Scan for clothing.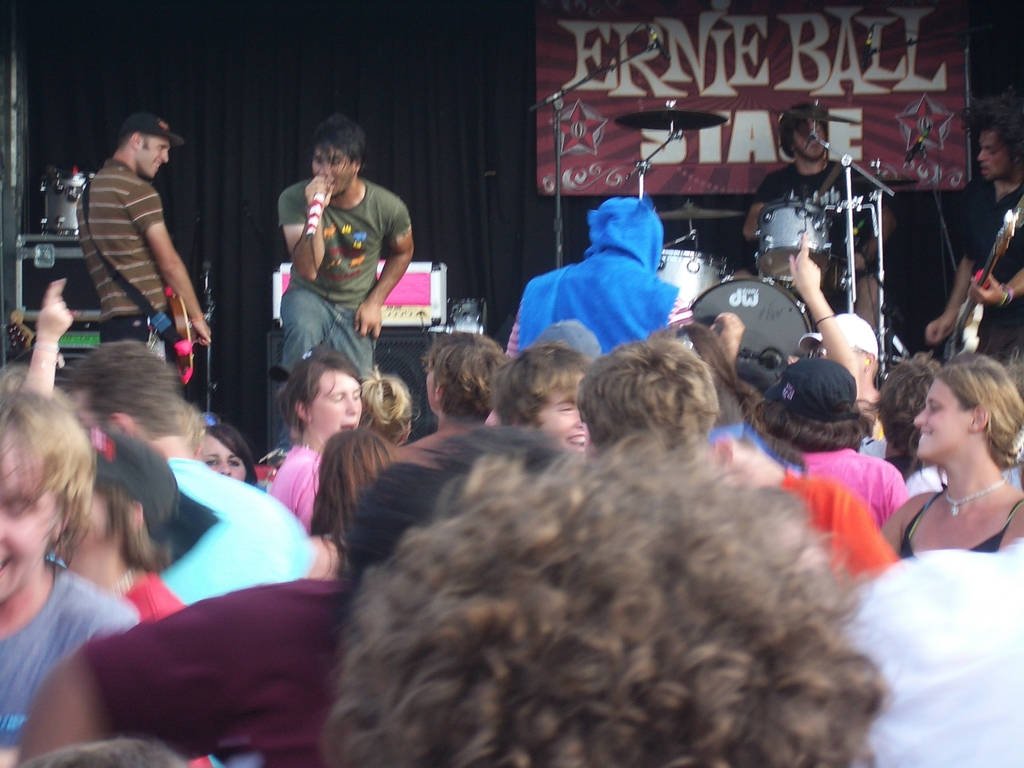
Scan result: [x1=704, y1=421, x2=803, y2=474].
